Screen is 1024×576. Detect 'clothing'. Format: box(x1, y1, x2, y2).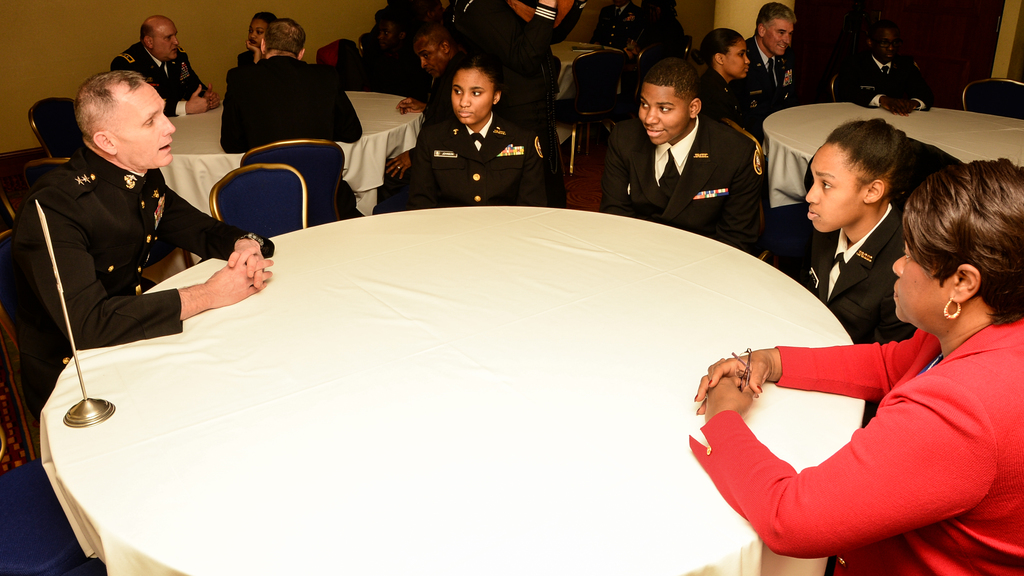
box(222, 56, 364, 156).
